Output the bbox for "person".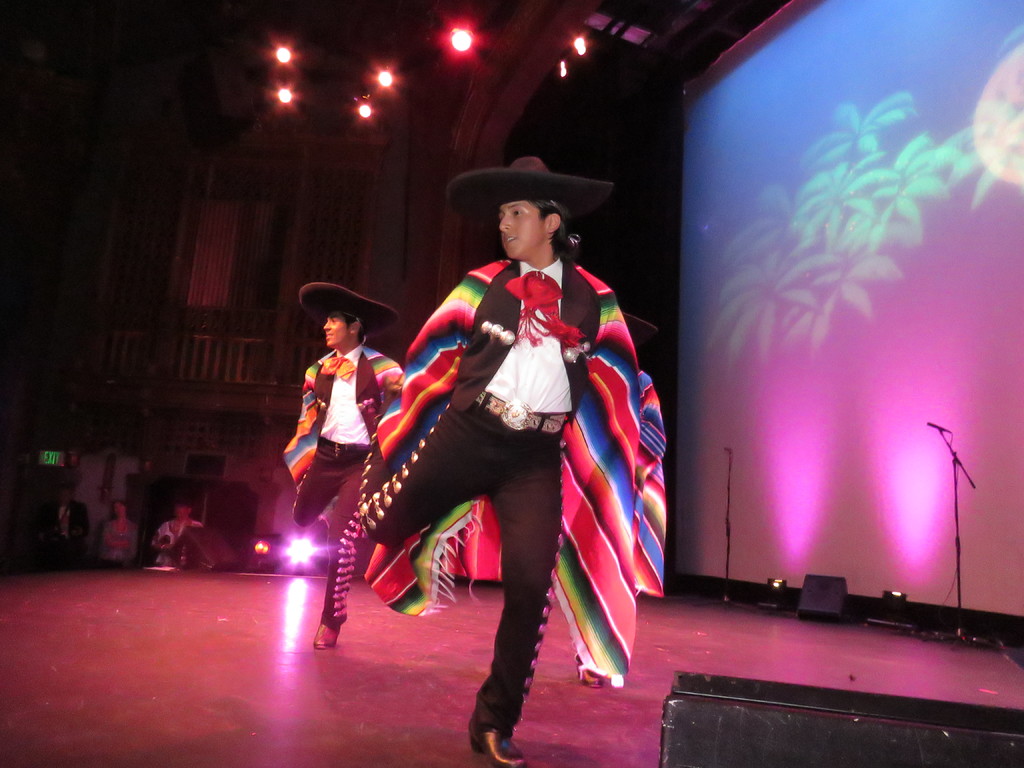
[x1=360, y1=155, x2=673, y2=767].
